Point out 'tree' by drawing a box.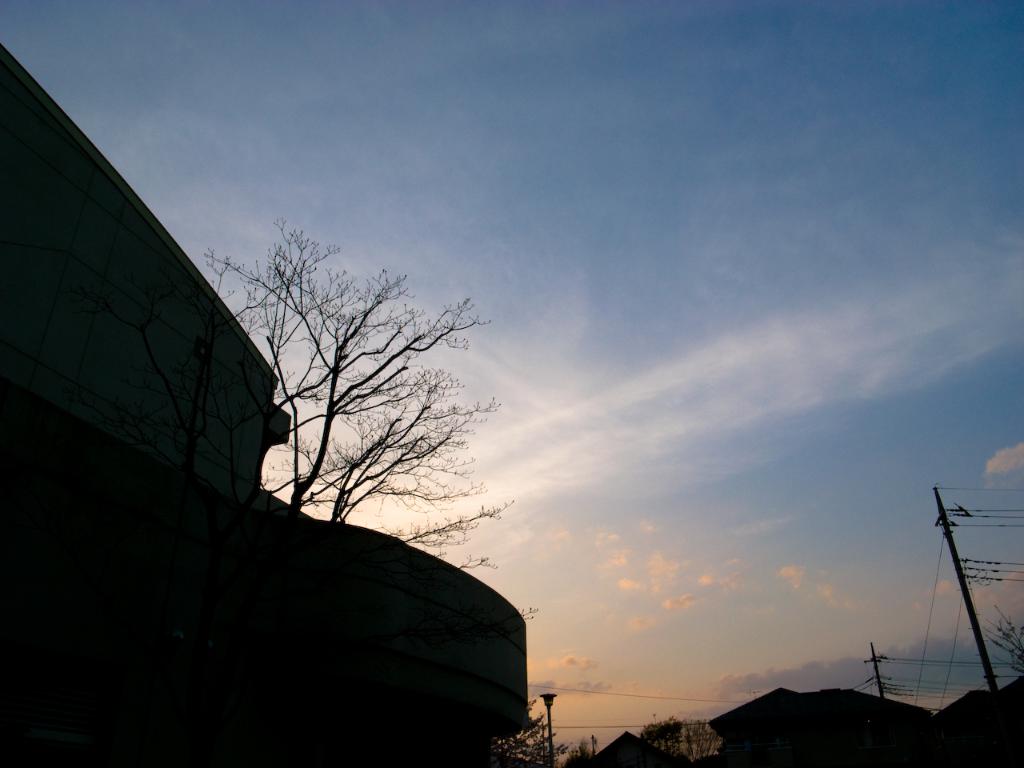
x1=192, y1=214, x2=508, y2=516.
